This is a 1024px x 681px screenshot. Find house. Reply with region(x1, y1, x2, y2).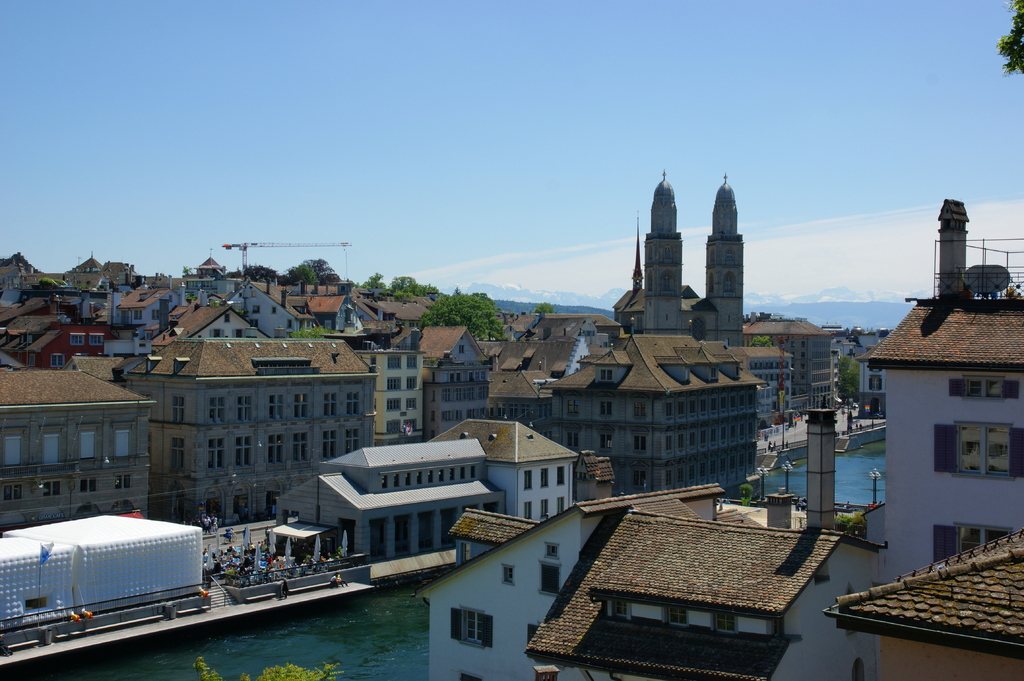
region(860, 333, 875, 415).
